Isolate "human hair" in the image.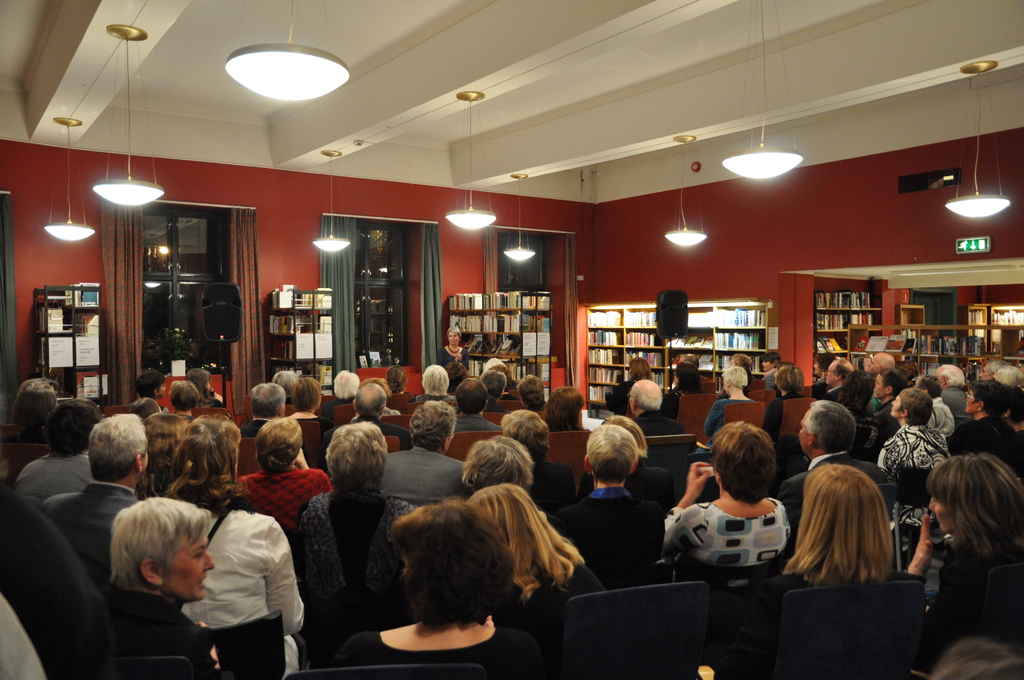
Isolated region: locate(330, 420, 388, 487).
